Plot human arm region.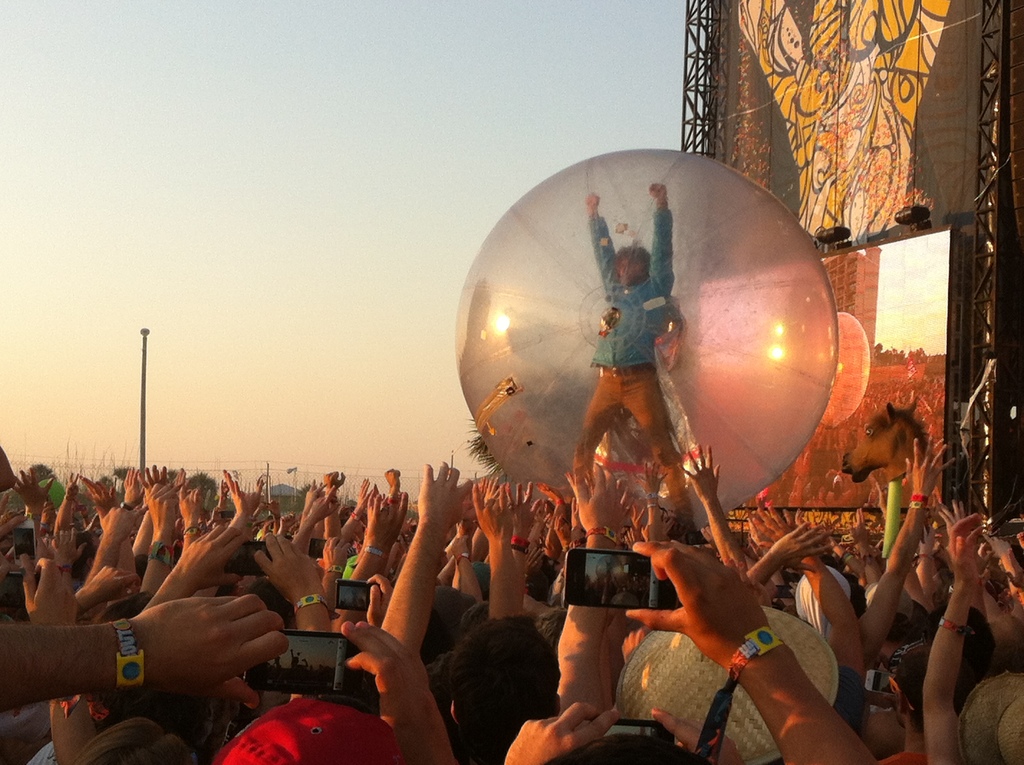
Plotted at bbox=(522, 588, 557, 639).
